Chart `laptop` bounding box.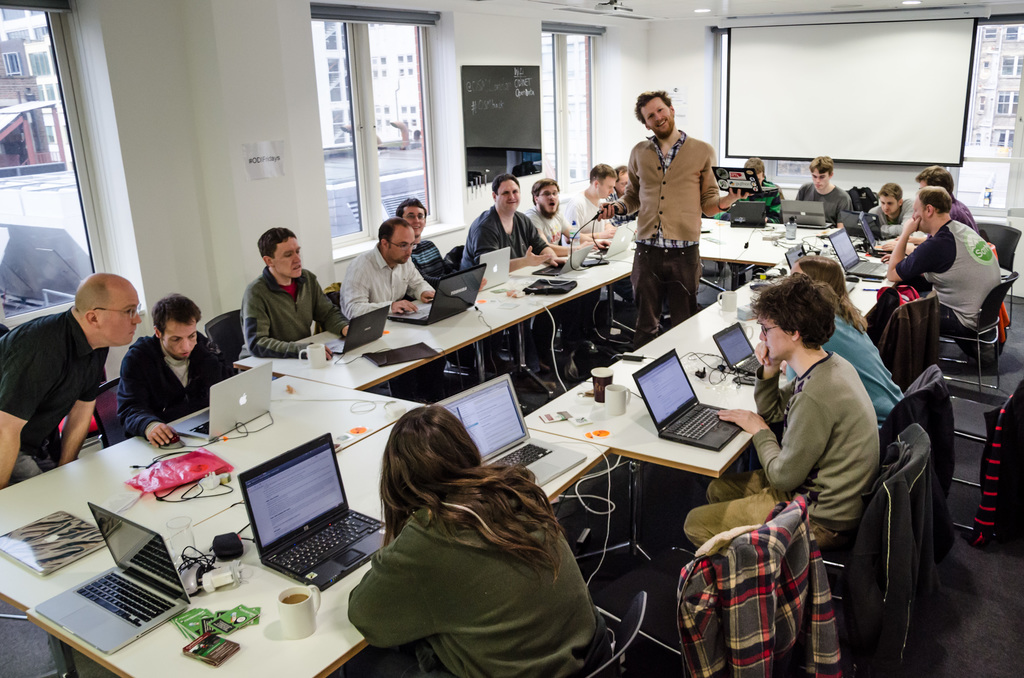
Charted: [37, 504, 192, 657].
